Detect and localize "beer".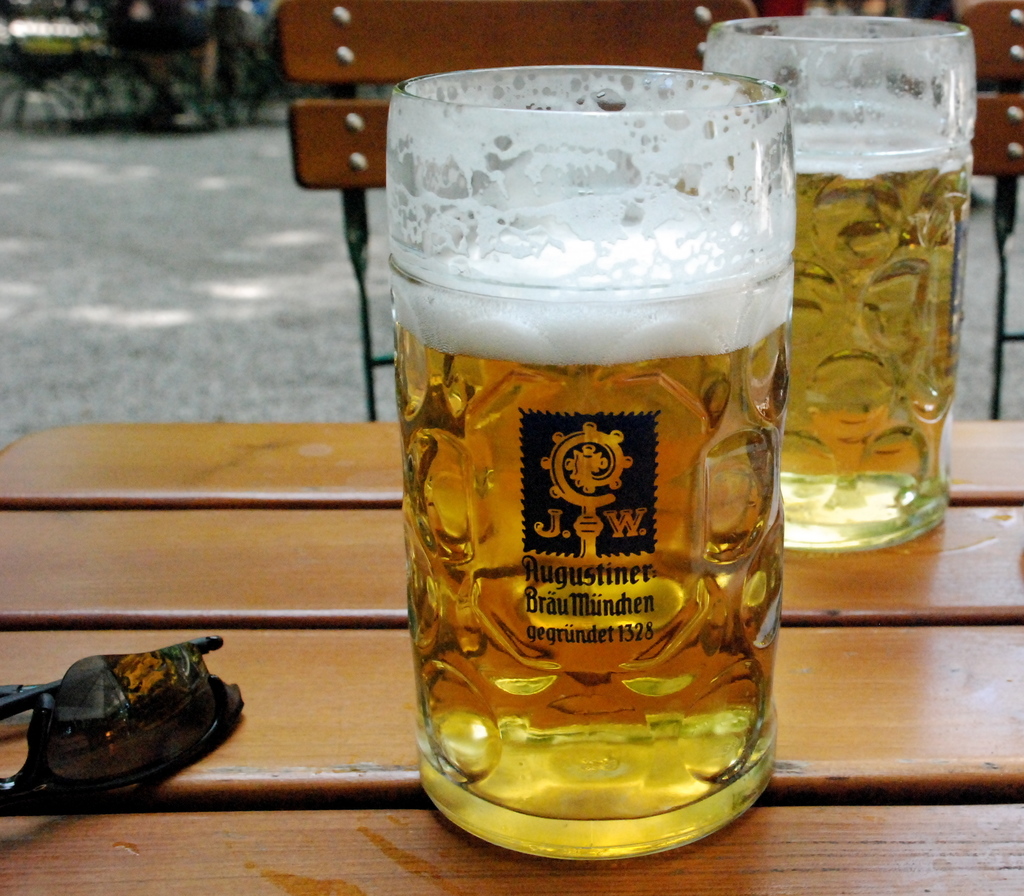
Localized at box=[367, 44, 810, 858].
